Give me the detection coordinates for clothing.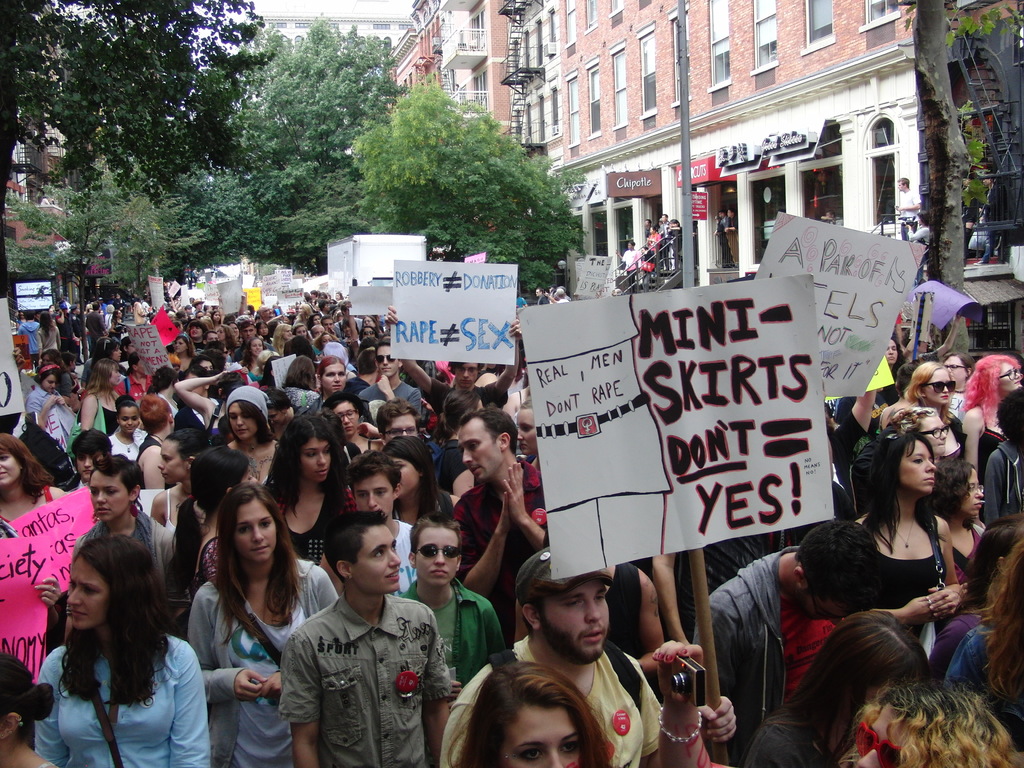
Rect(34, 625, 215, 767).
